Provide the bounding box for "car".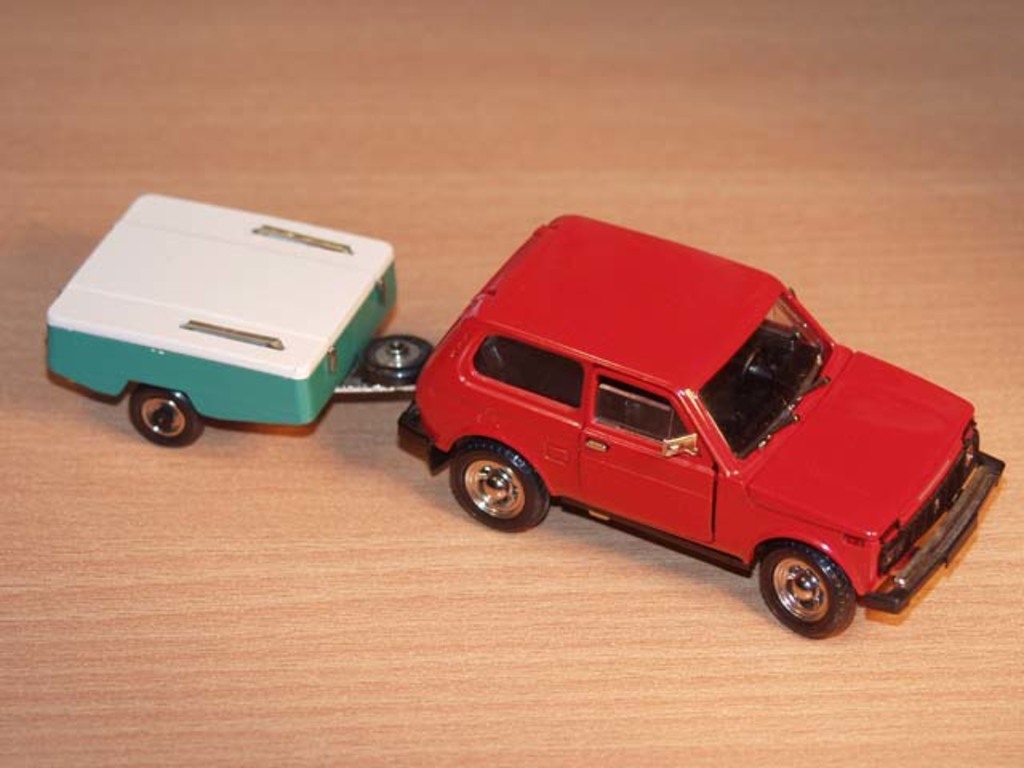
crop(395, 211, 1003, 635).
